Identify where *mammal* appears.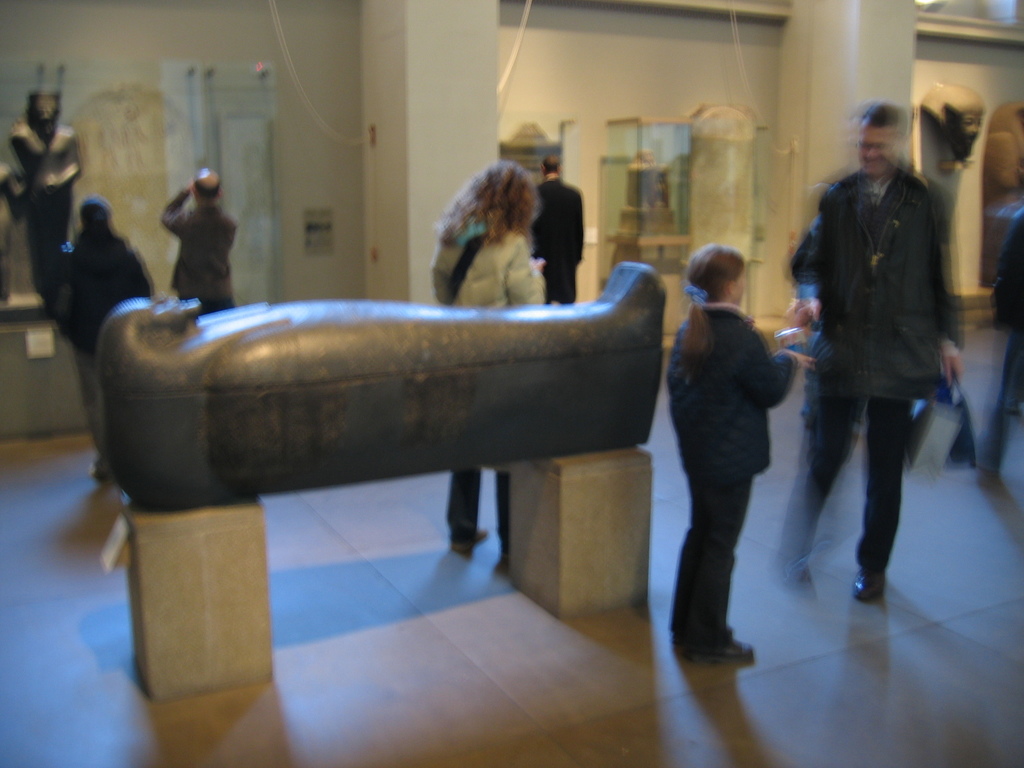
Appears at bbox=(787, 104, 949, 607).
